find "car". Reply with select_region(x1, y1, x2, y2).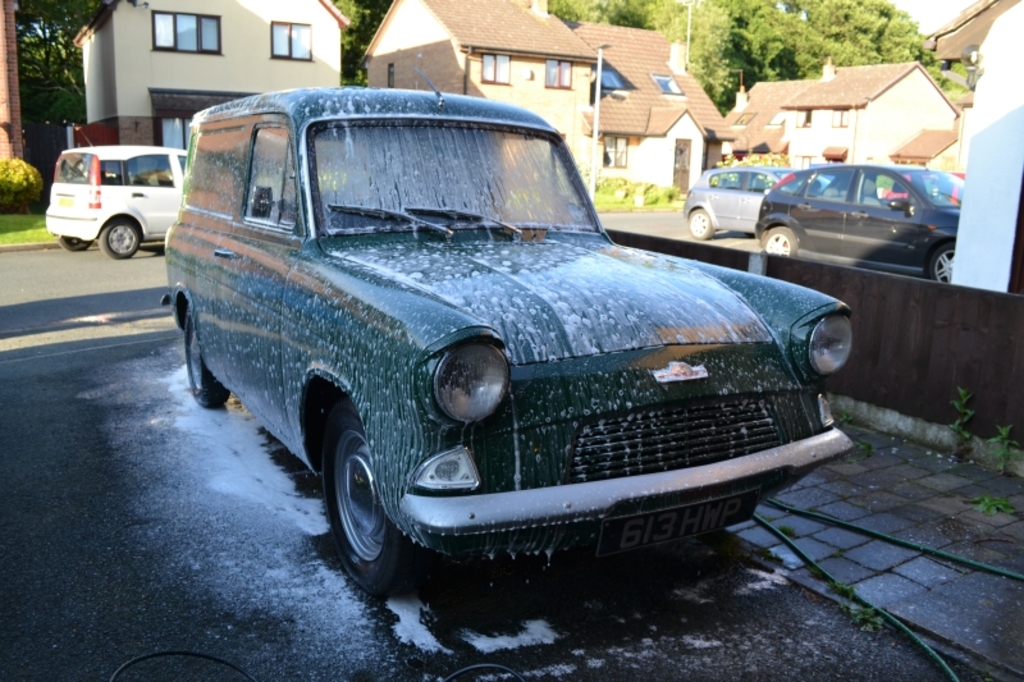
select_region(676, 165, 787, 238).
